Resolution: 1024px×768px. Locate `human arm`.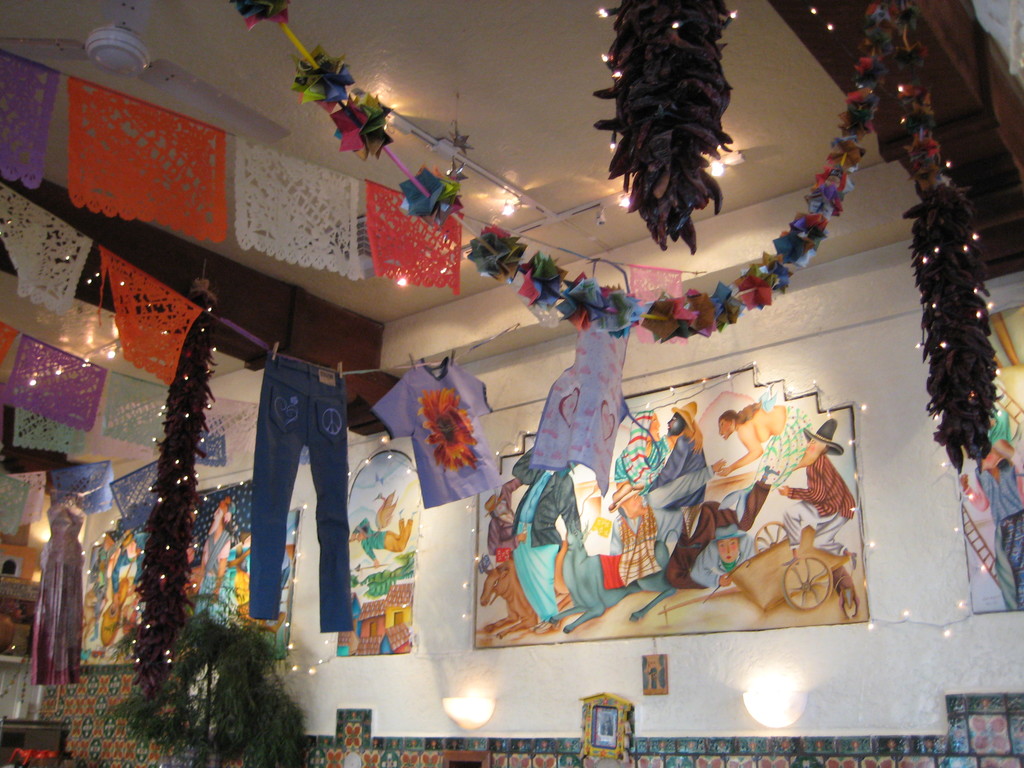
Rect(956, 468, 986, 509).
